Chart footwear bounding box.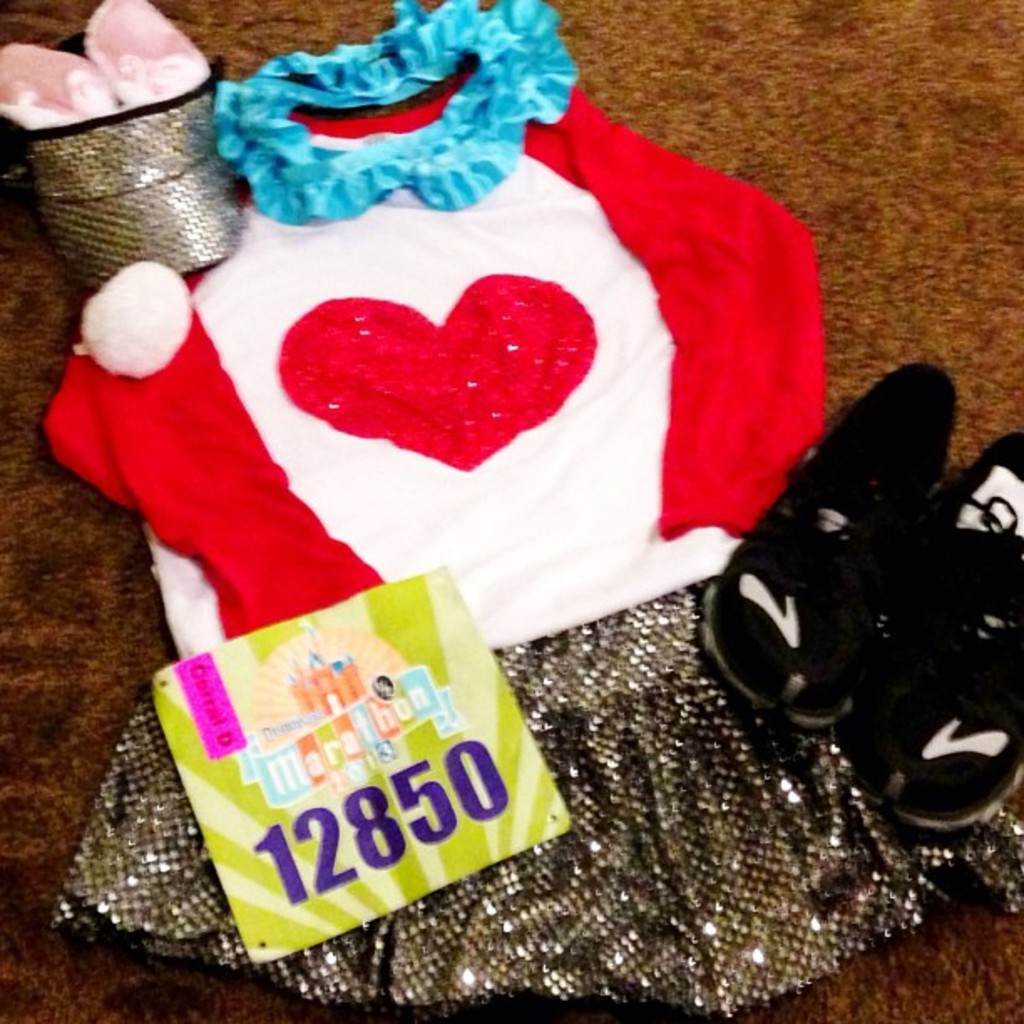
Charted: left=699, top=360, right=957, bottom=730.
